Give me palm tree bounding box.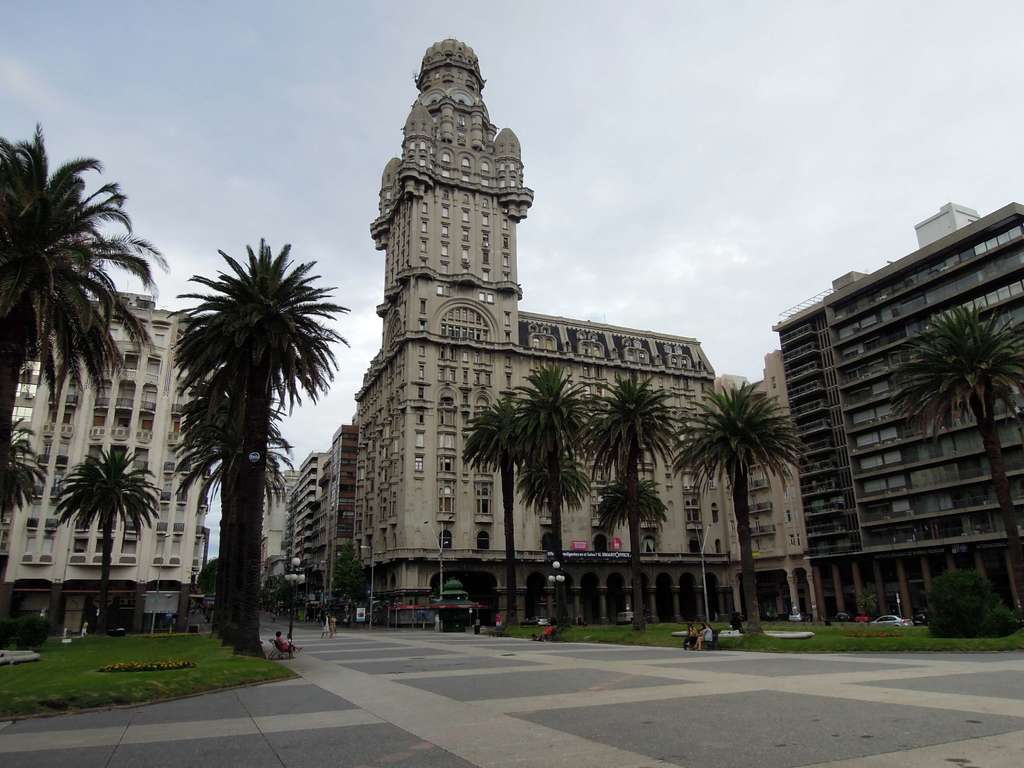
(54, 451, 148, 634).
